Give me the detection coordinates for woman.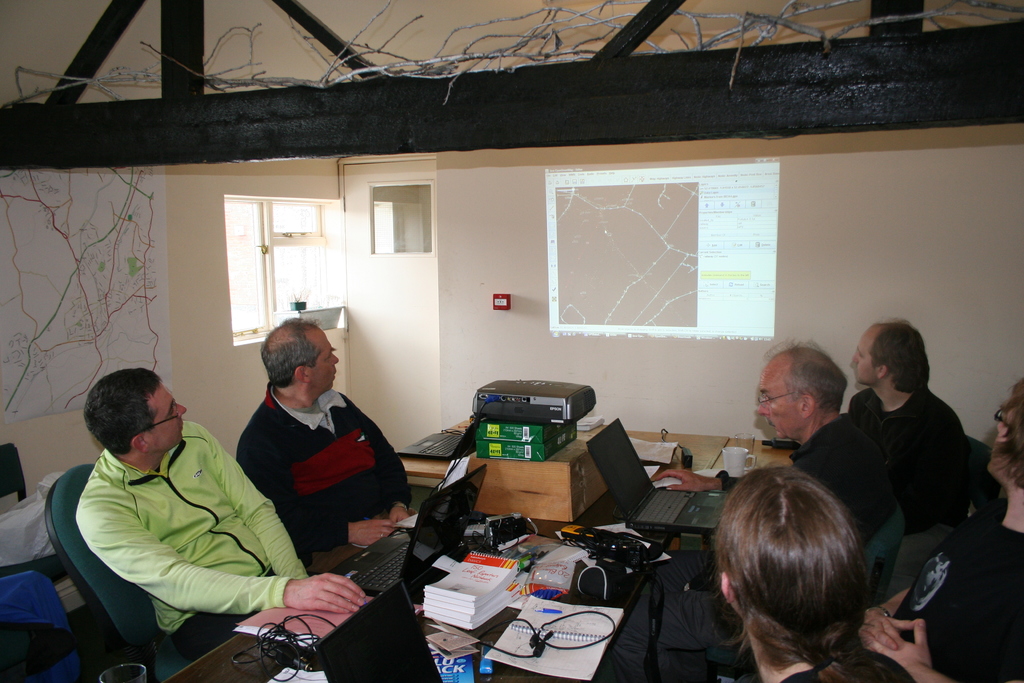
crop(707, 457, 899, 682).
